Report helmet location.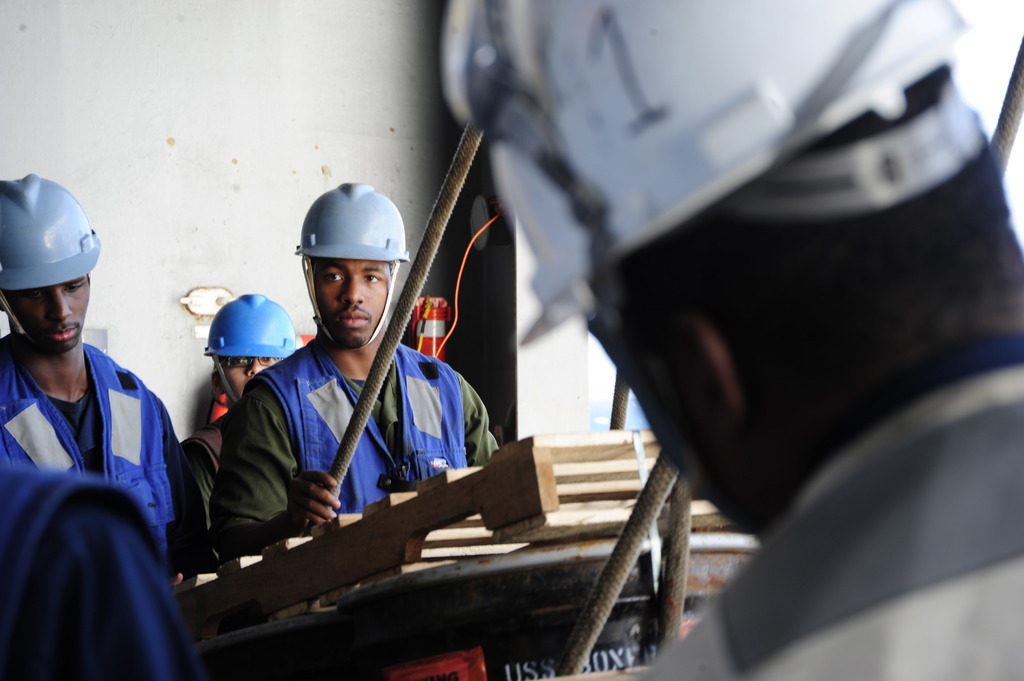
Report: left=202, top=292, right=298, bottom=408.
